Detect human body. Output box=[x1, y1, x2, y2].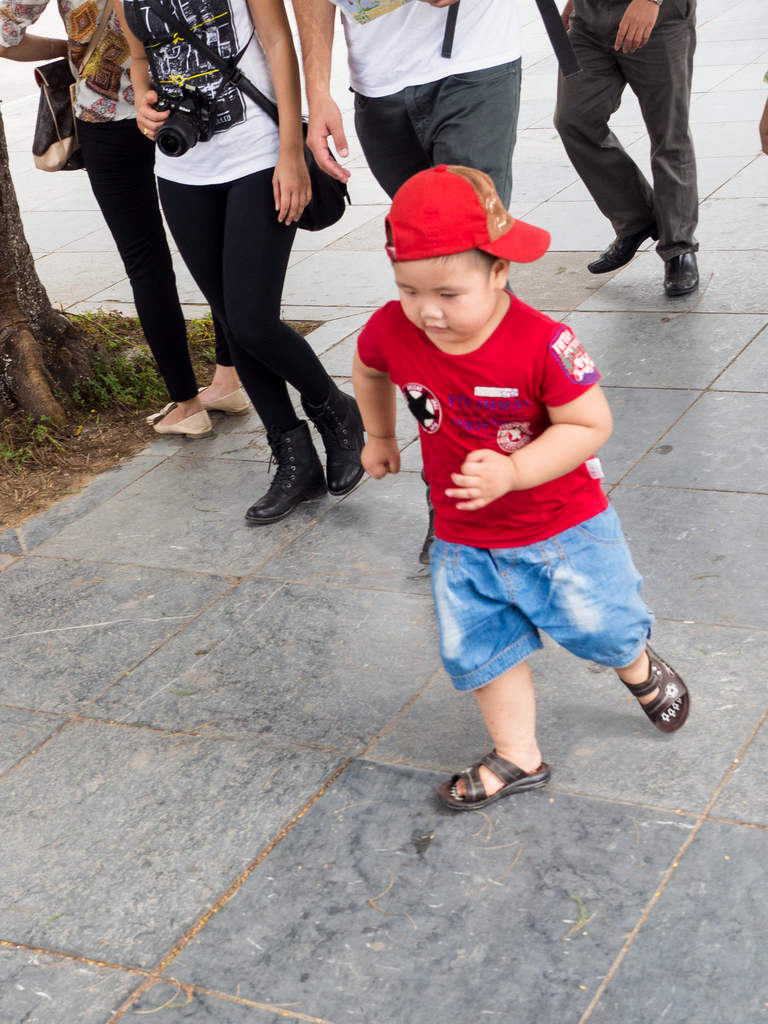
box=[303, 0, 531, 205].
